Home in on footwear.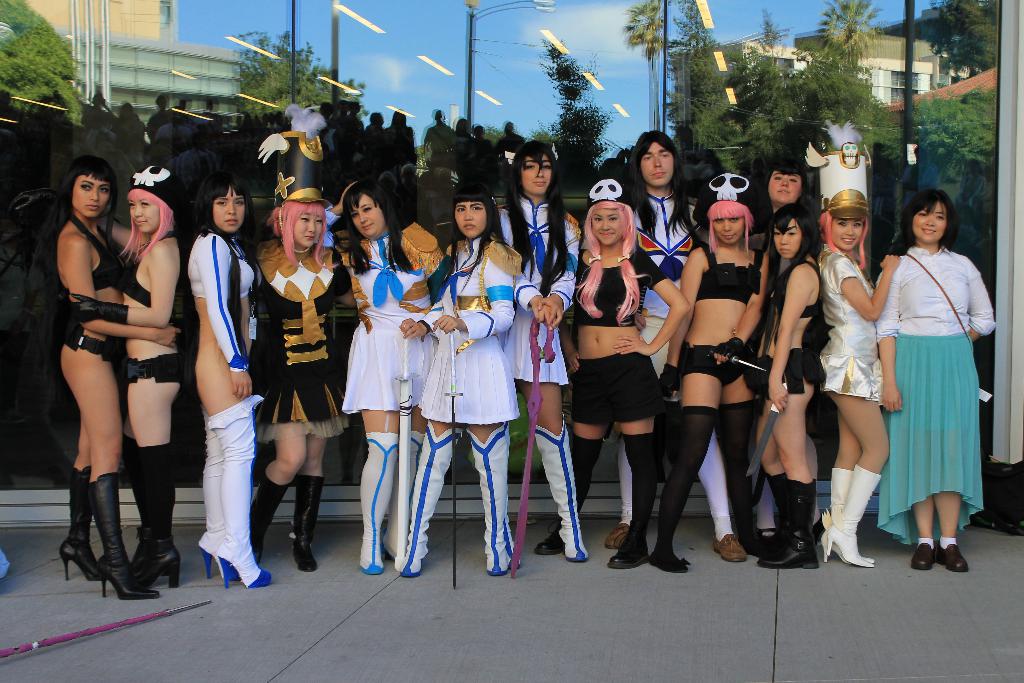
Homed in at <bbox>396, 416, 465, 580</bbox>.
